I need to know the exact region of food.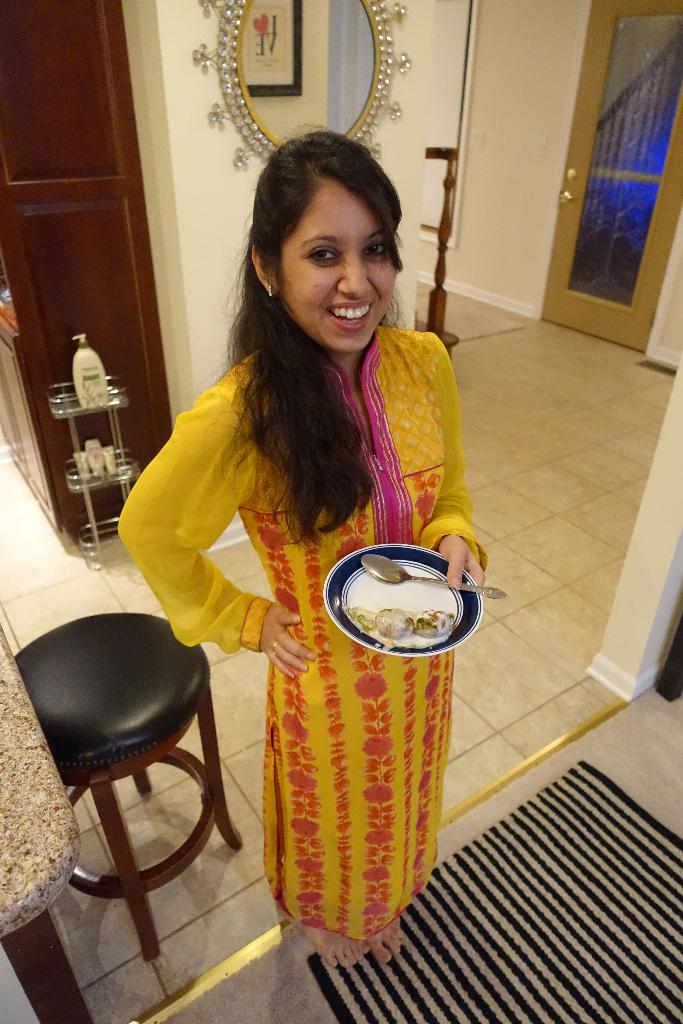
Region: bbox=[354, 612, 454, 638].
